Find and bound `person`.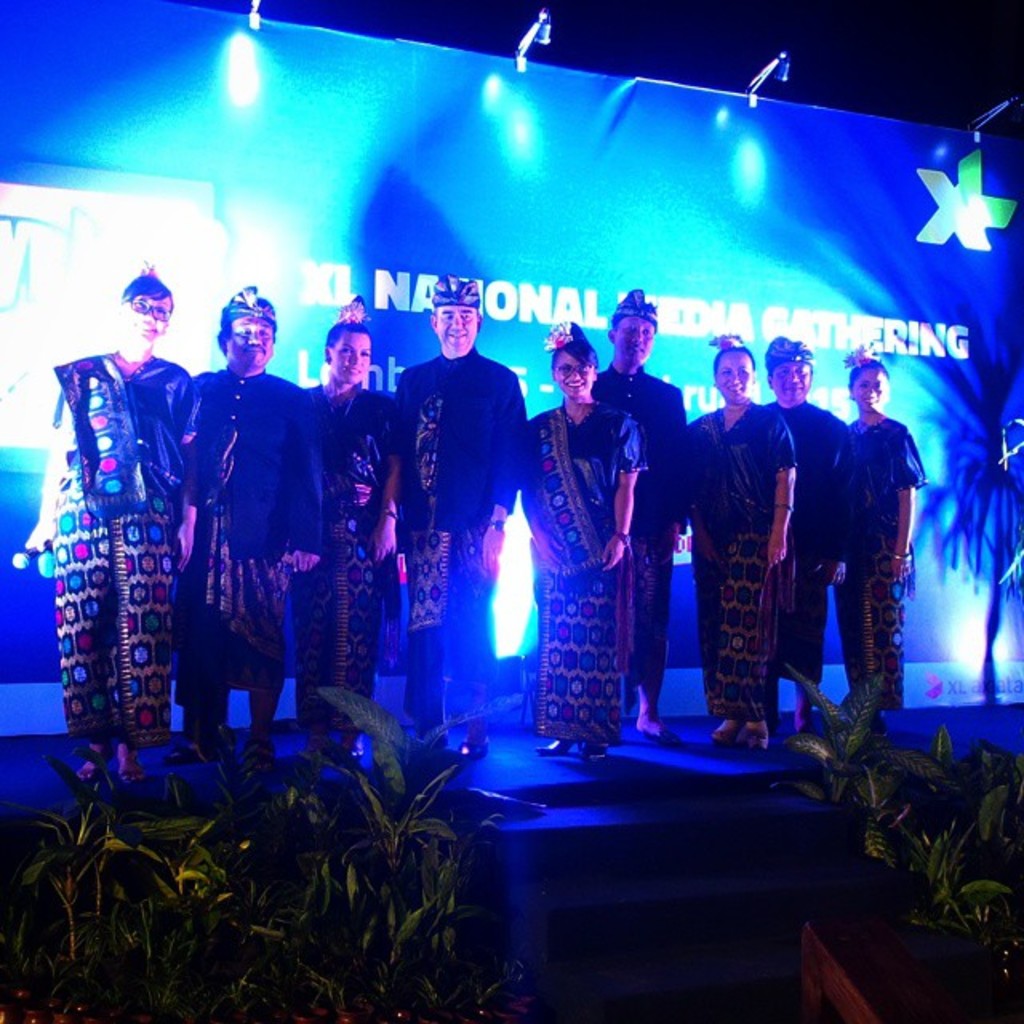
Bound: (left=166, top=270, right=315, bottom=795).
